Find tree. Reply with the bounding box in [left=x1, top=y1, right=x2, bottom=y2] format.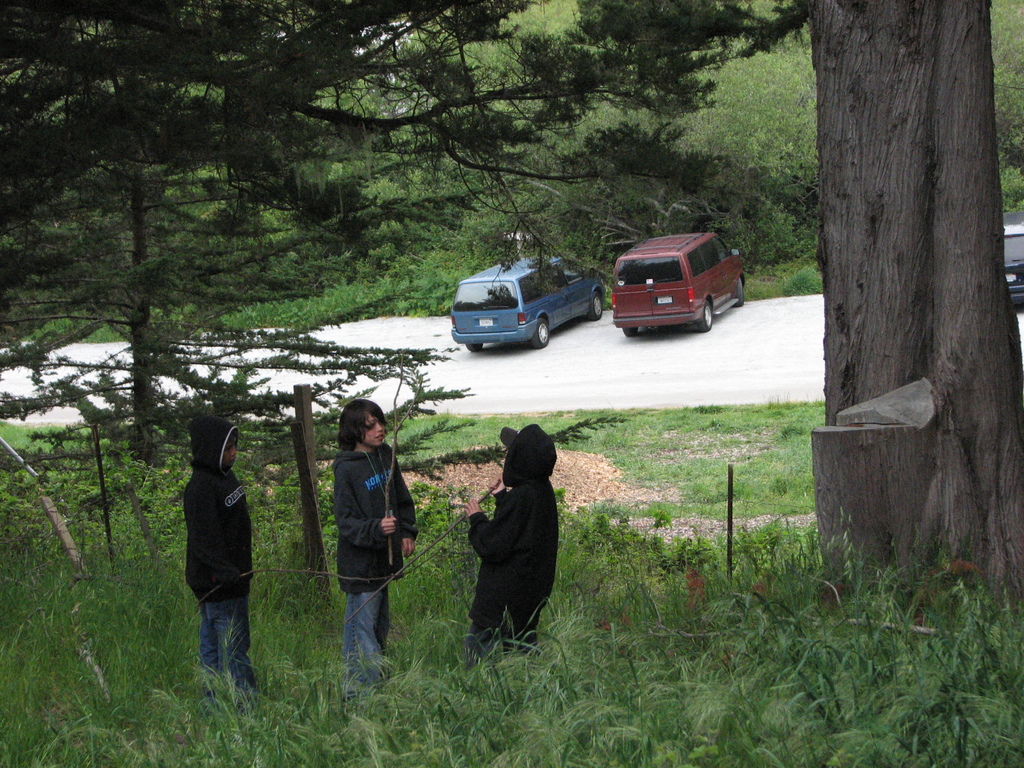
[left=755, top=0, right=1023, bottom=576].
